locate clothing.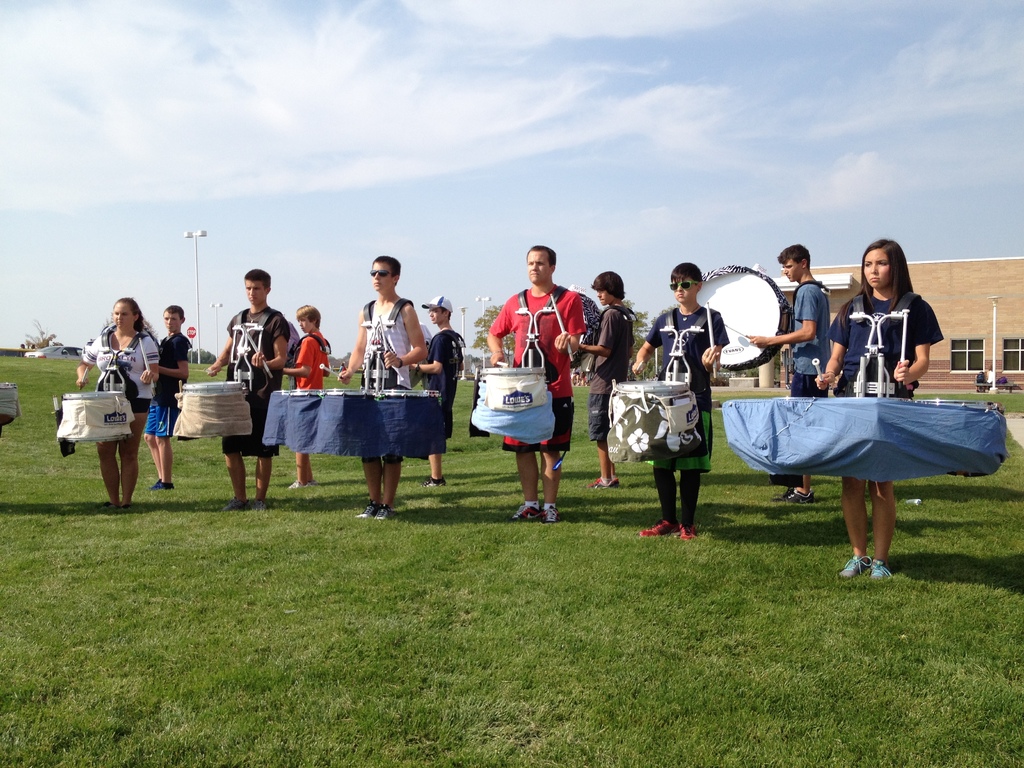
Bounding box: locate(486, 285, 593, 463).
